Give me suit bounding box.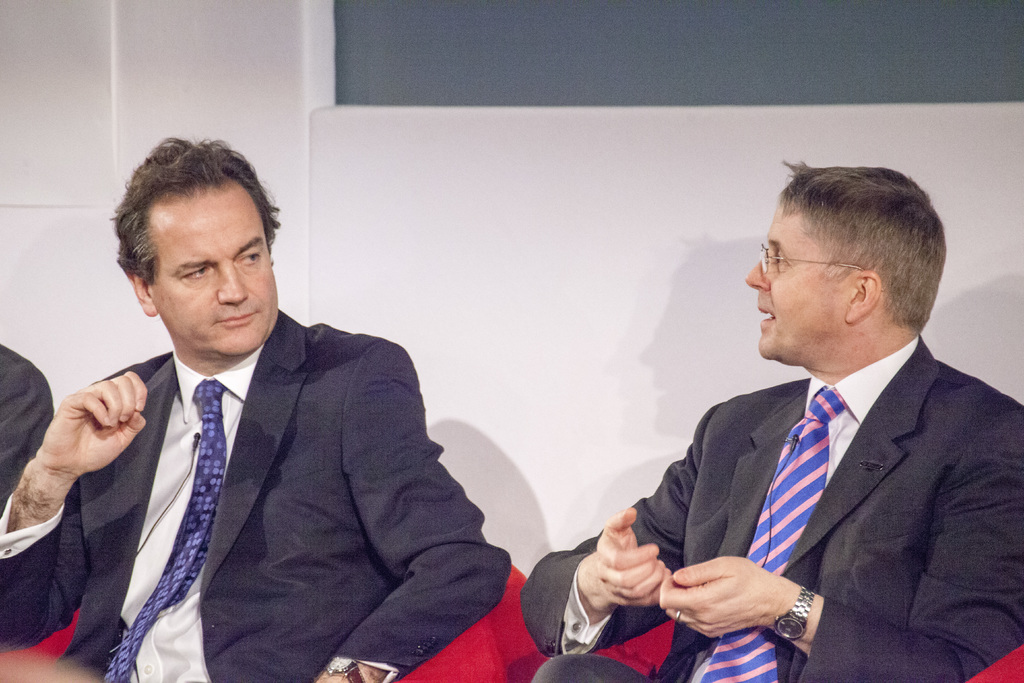
[514, 336, 1023, 682].
